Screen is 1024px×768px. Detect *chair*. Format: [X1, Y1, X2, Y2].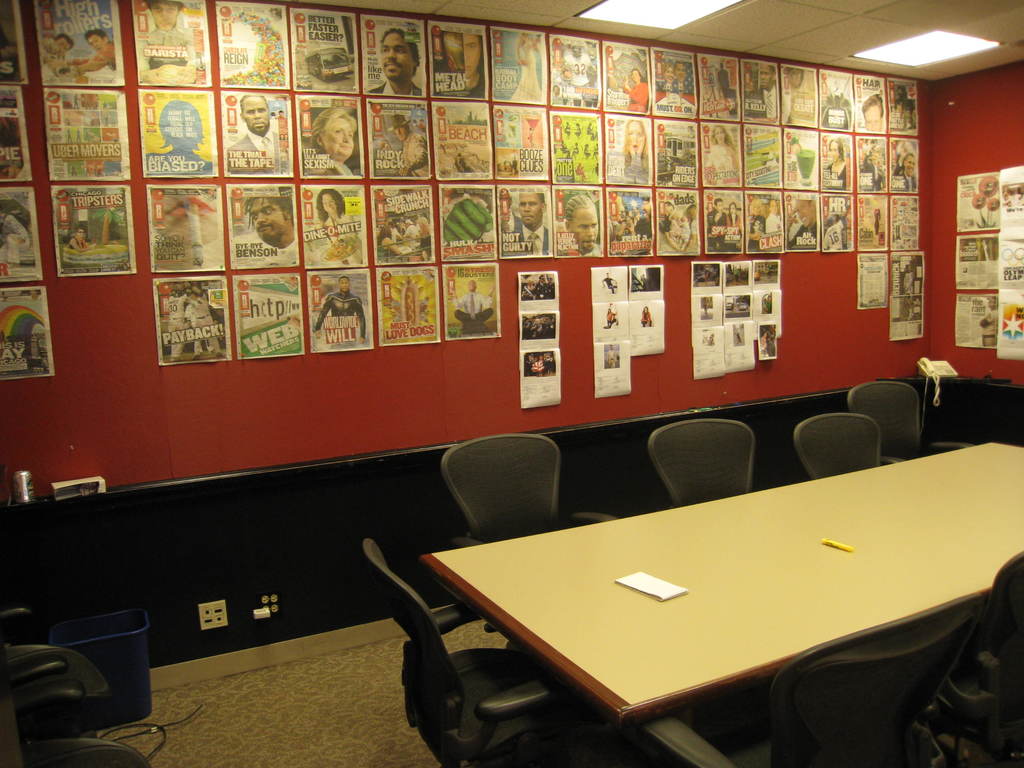
[0, 610, 147, 767].
